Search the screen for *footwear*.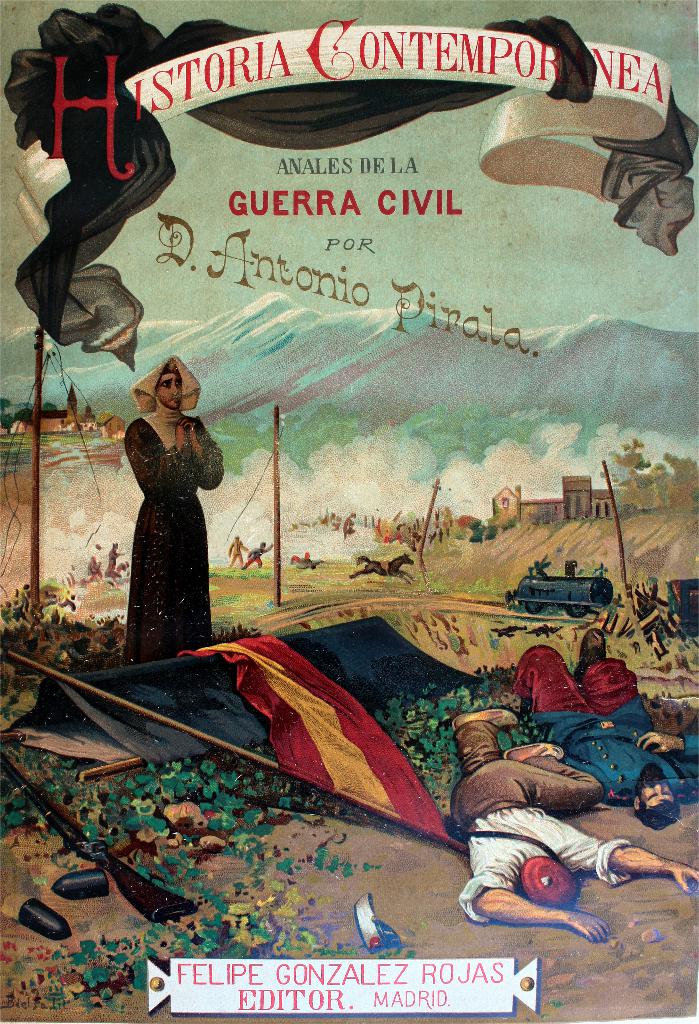
Found at 453:705:518:733.
